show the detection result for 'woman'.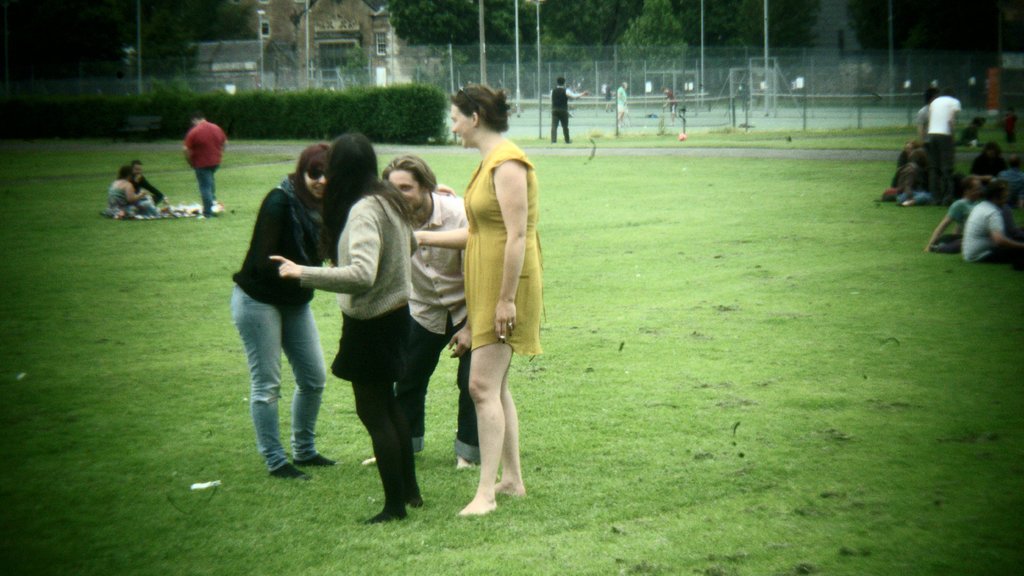
[x1=228, y1=144, x2=334, y2=484].
